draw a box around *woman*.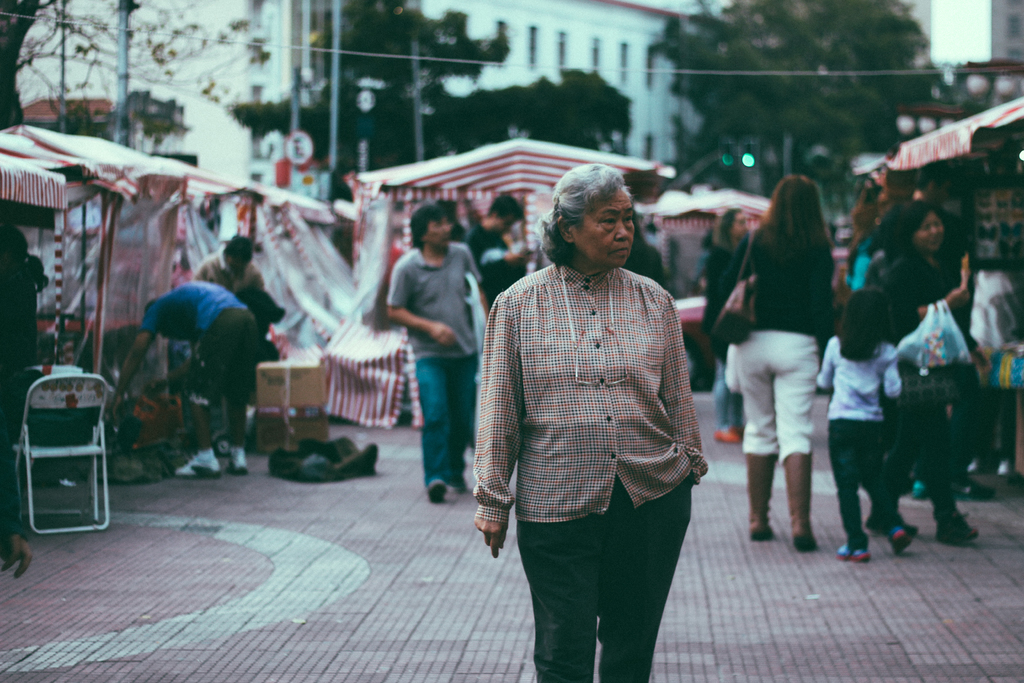
locate(874, 202, 968, 546).
